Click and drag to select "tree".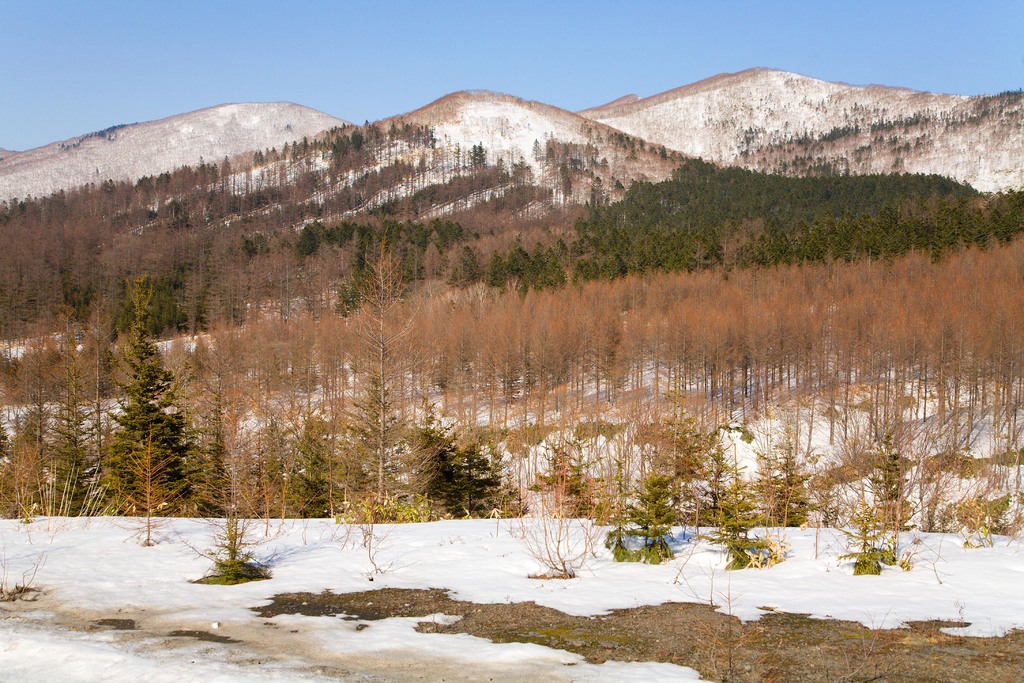
Selection: bbox(446, 425, 509, 516).
